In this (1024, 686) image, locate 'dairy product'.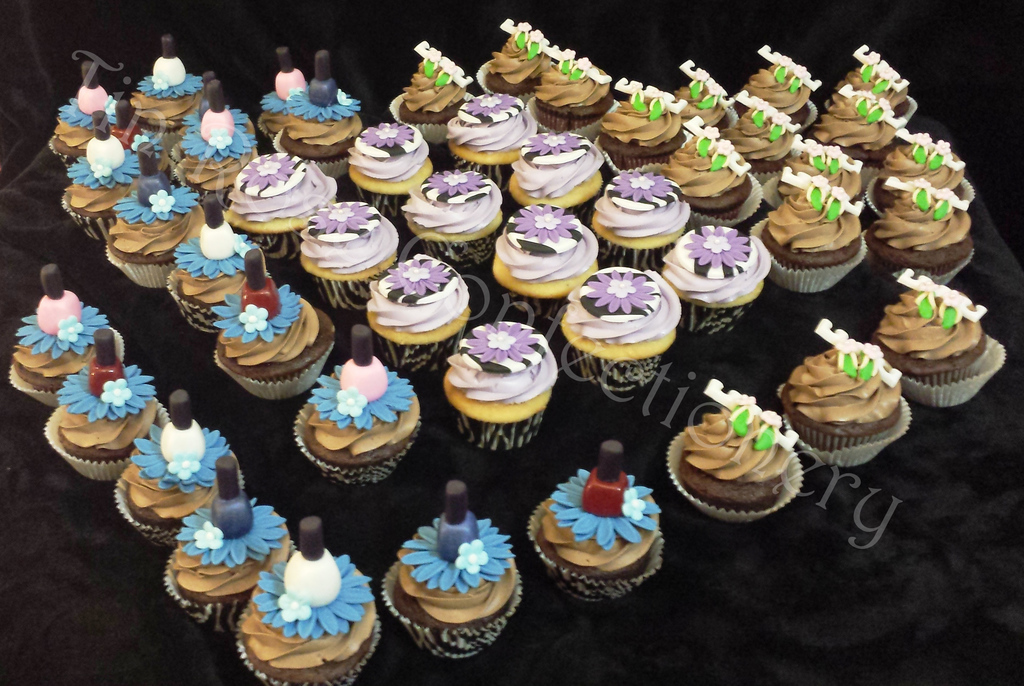
Bounding box: <box>69,373,141,453</box>.
